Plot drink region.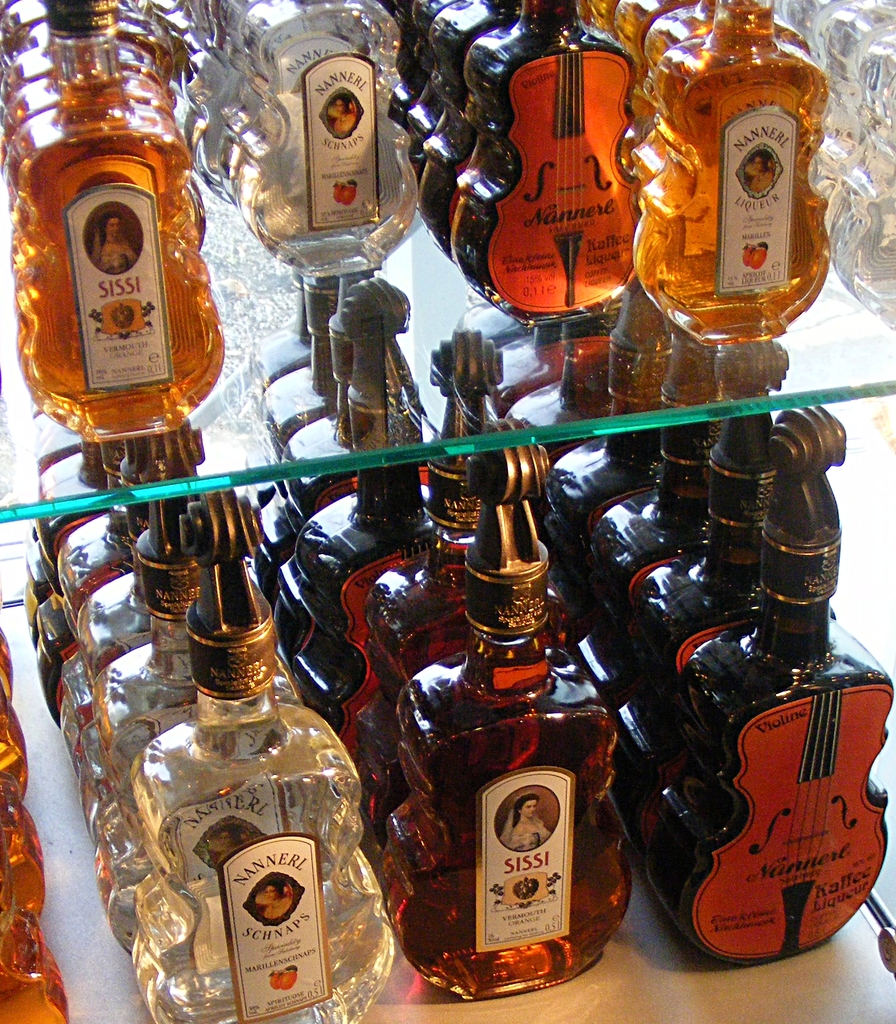
Plotted at [0,890,71,1023].
